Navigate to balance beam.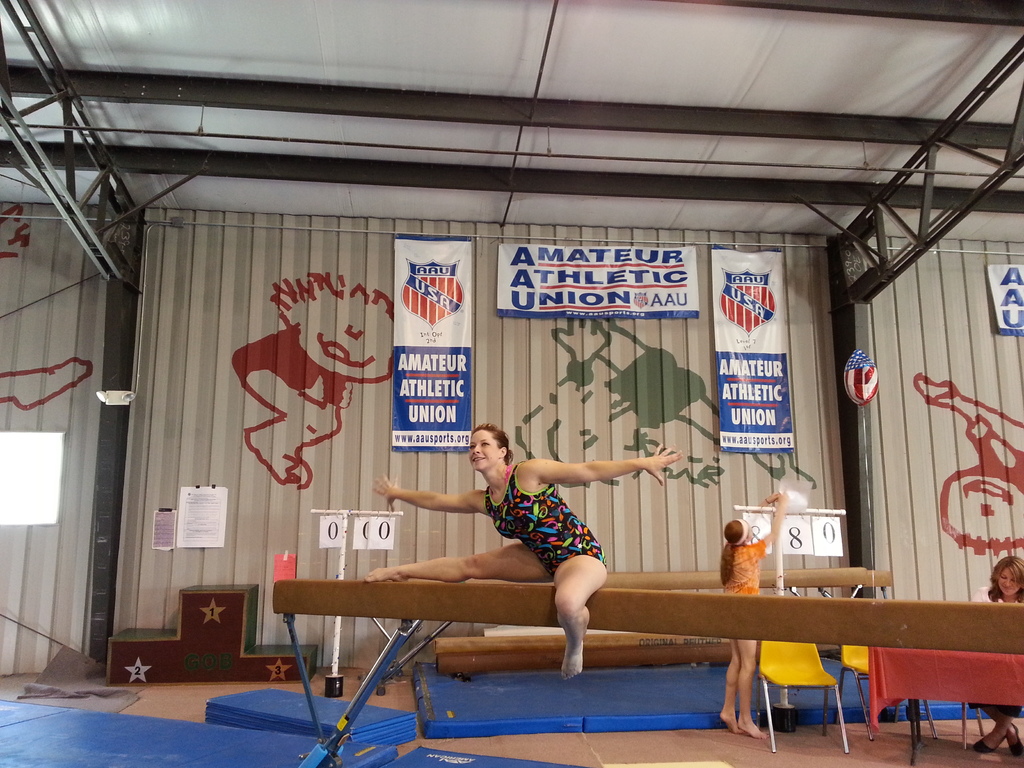
Navigation target: bbox=[859, 569, 893, 584].
